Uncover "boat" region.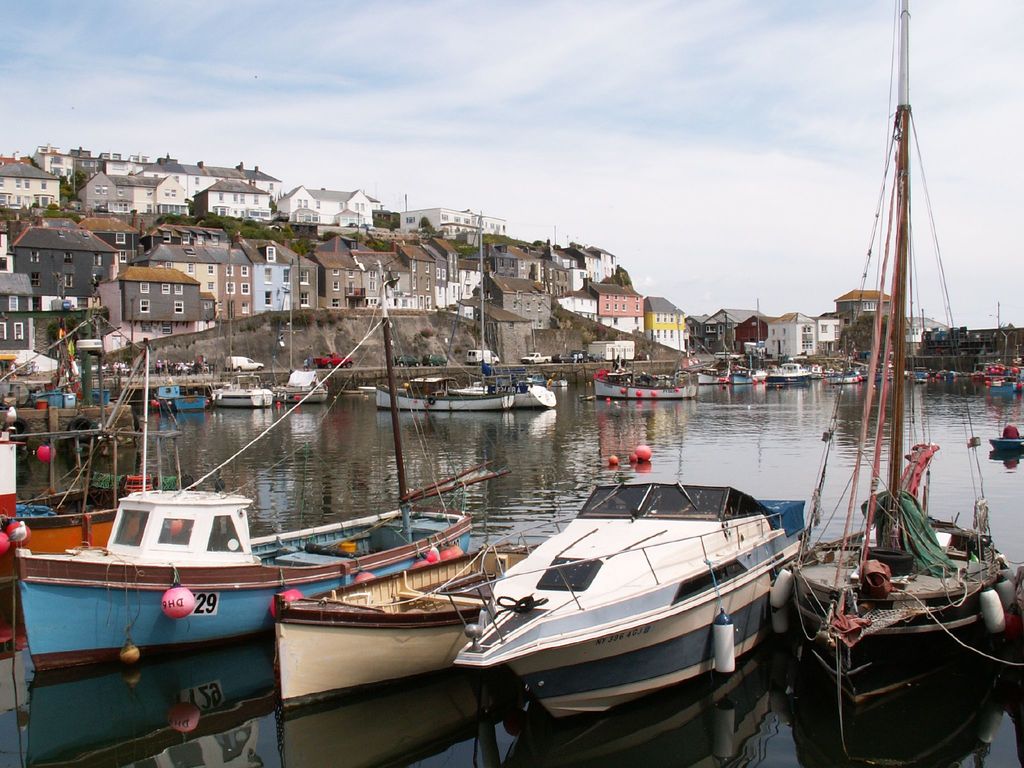
Uncovered: bbox=[384, 375, 426, 395].
